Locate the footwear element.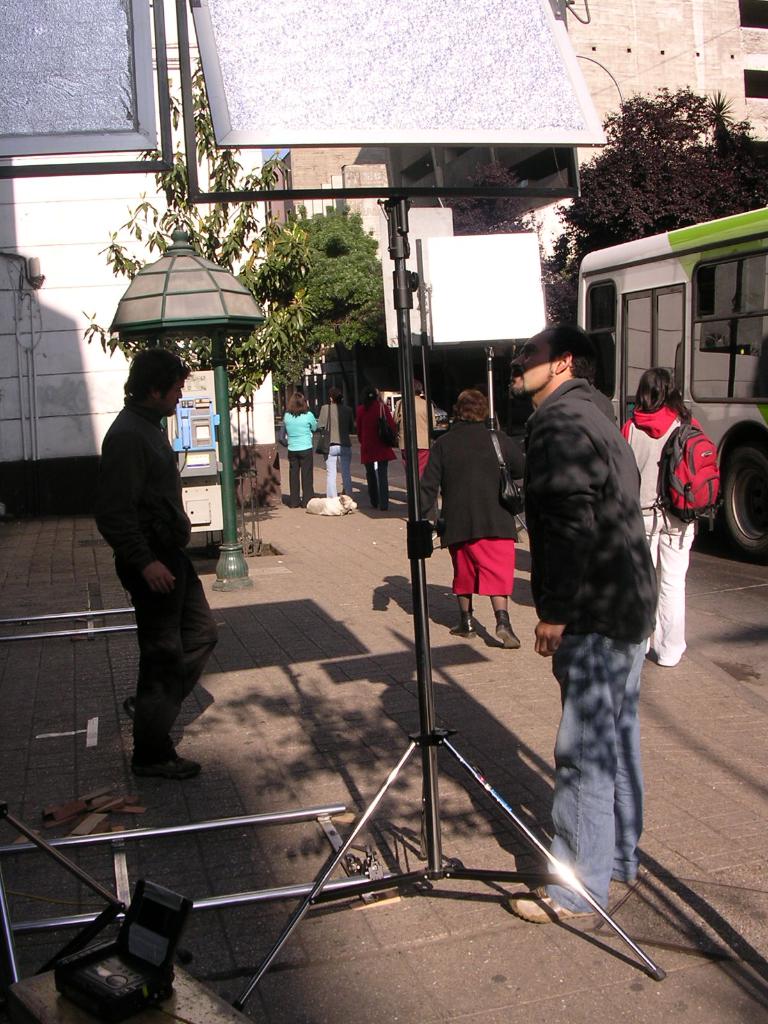
Element bbox: locate(433, 527, 438, 538).
